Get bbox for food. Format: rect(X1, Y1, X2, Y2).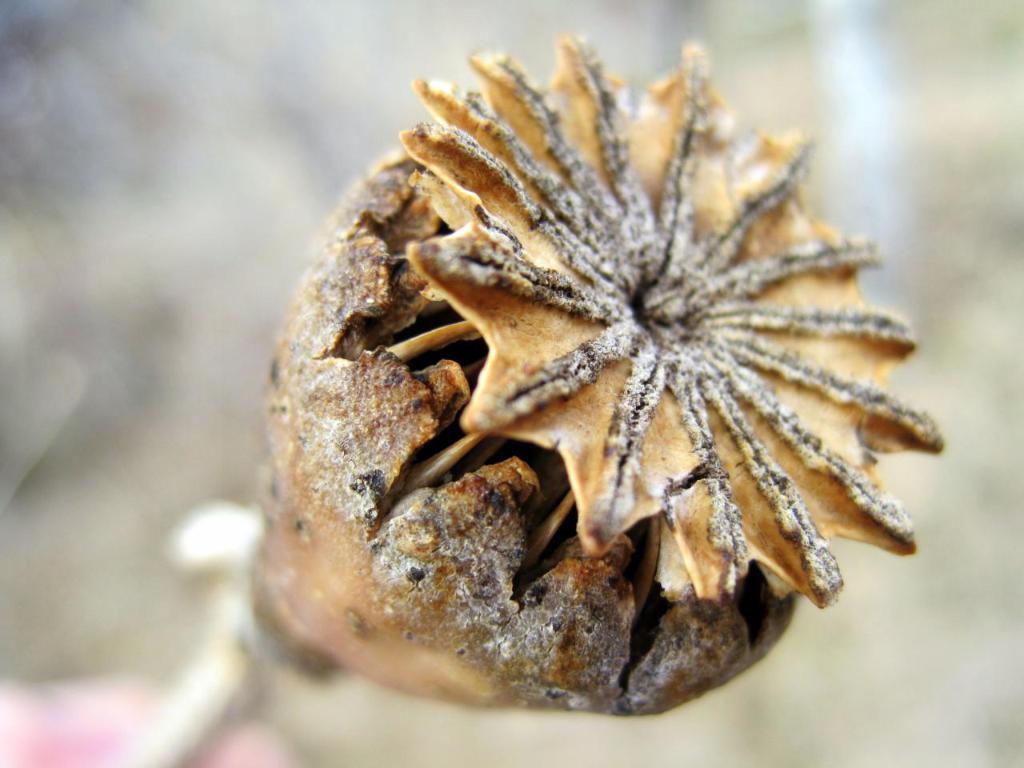
rect(246, 30, 944, 714).
